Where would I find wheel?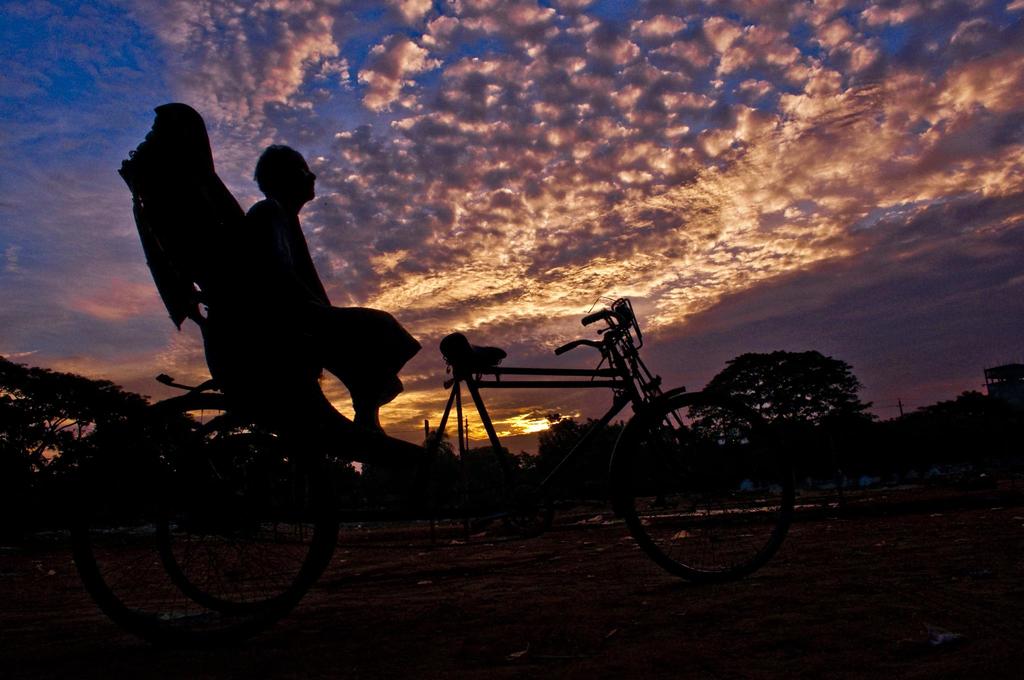
At x1=171, y1=435, x2=333, y2=614.
